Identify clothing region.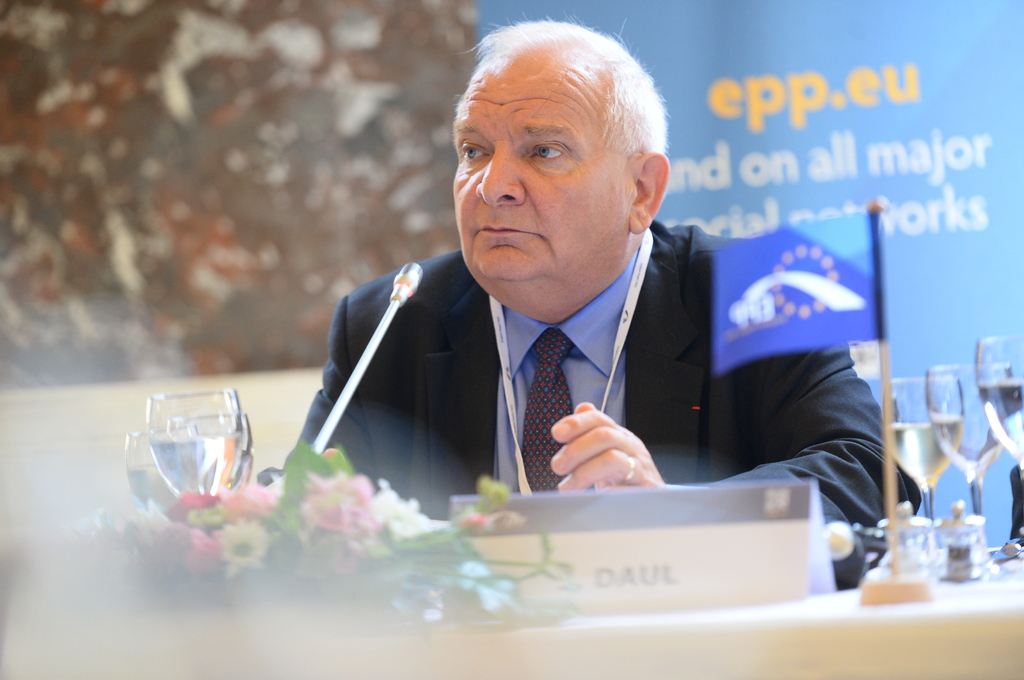
Region: bbox(283, 193, 909, 610).
